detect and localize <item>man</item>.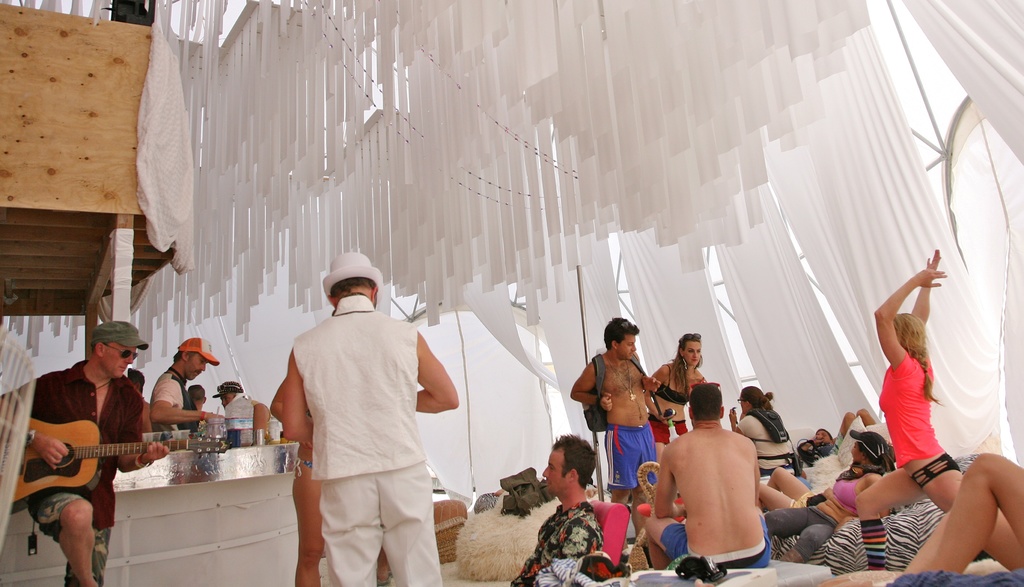
Localized at pyautogui.locateOnScreen(0, 315, 172, 586).
